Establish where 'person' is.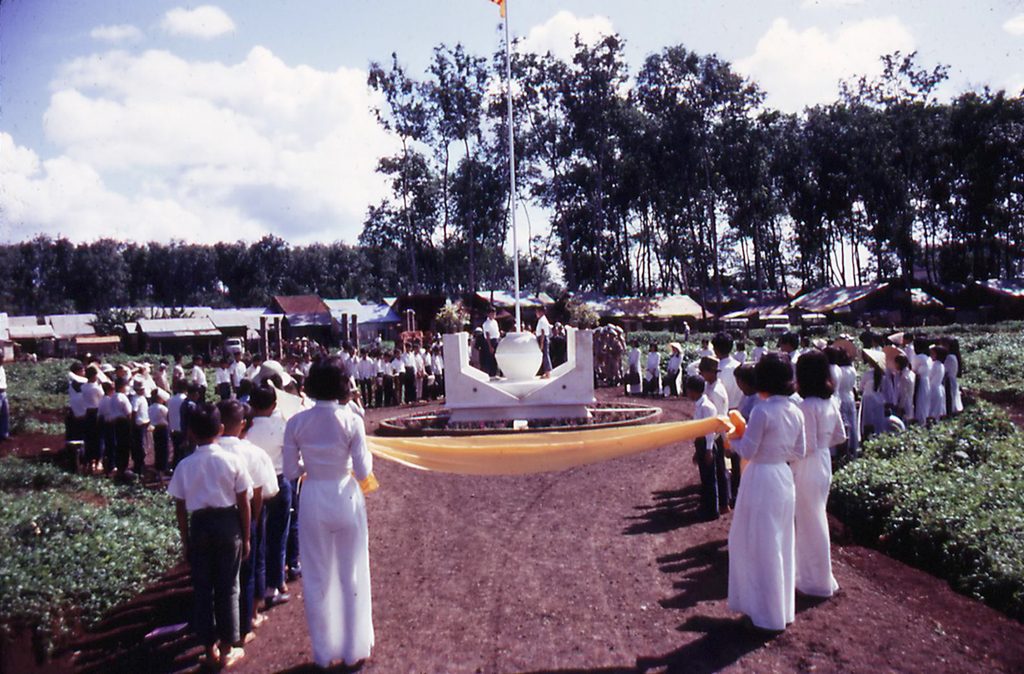
Established at x1=357 y1=344 x2=375 y2=403.
